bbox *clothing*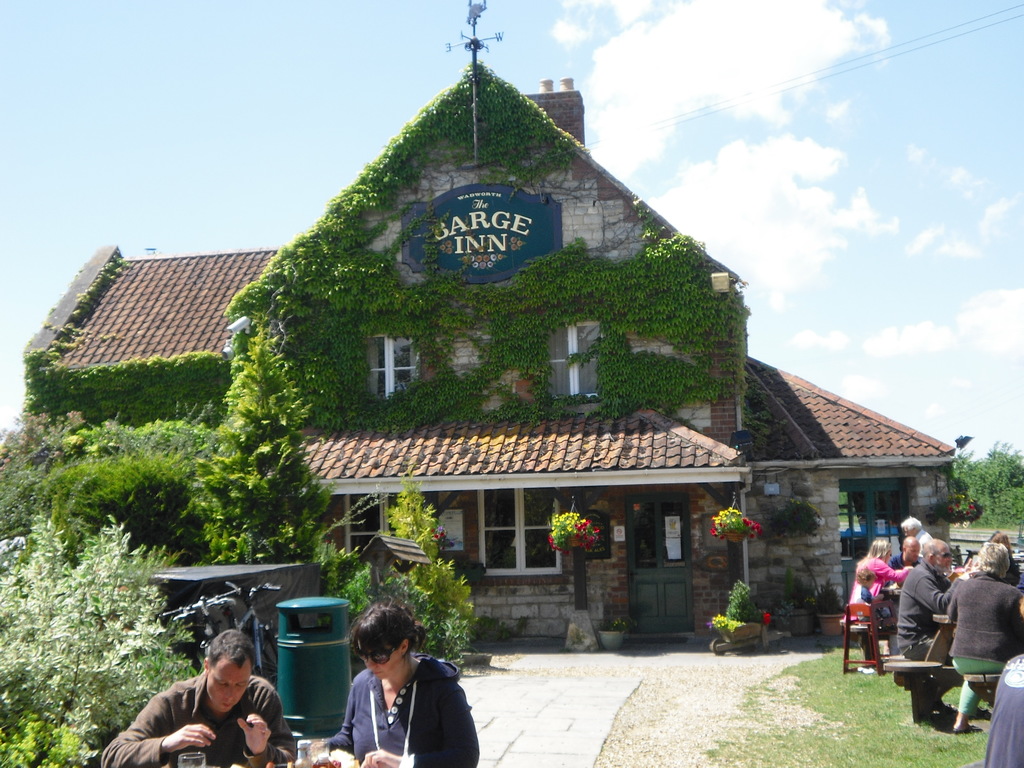
<region>332, 645, 470, 767</region>
